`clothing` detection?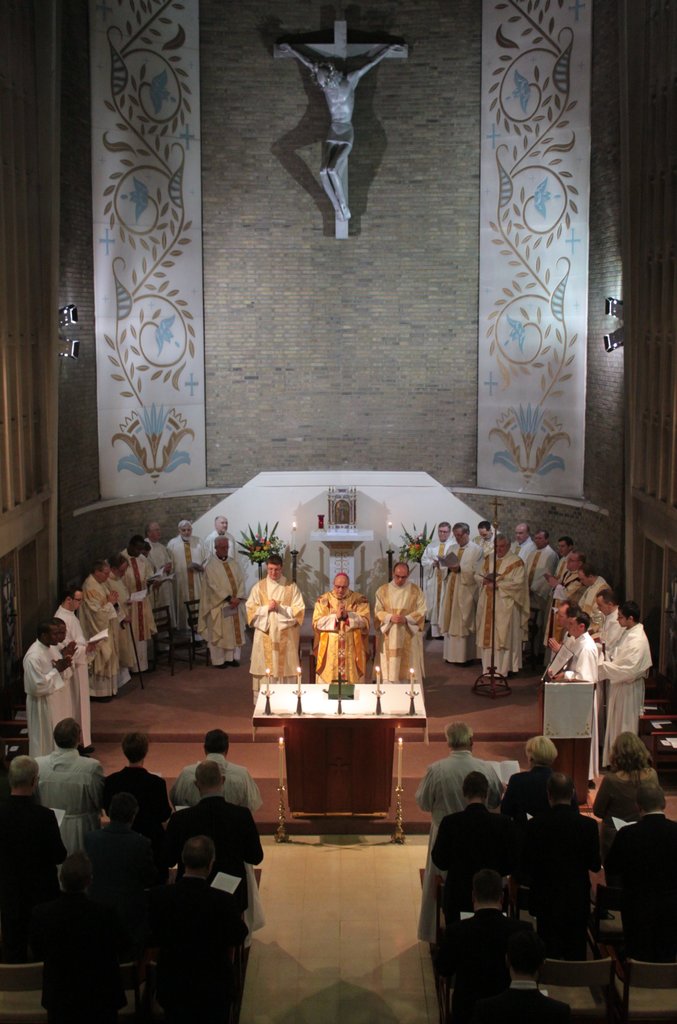
Rect(78, 566, 120, 705)
